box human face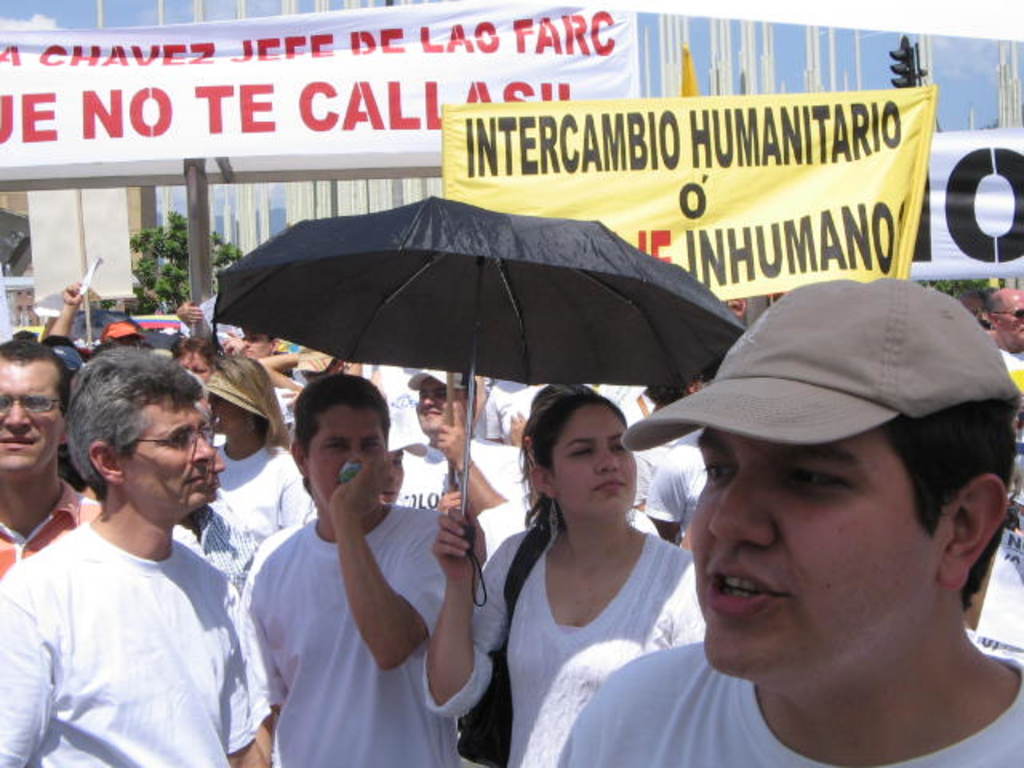
box(0, 362, 61, 469)
